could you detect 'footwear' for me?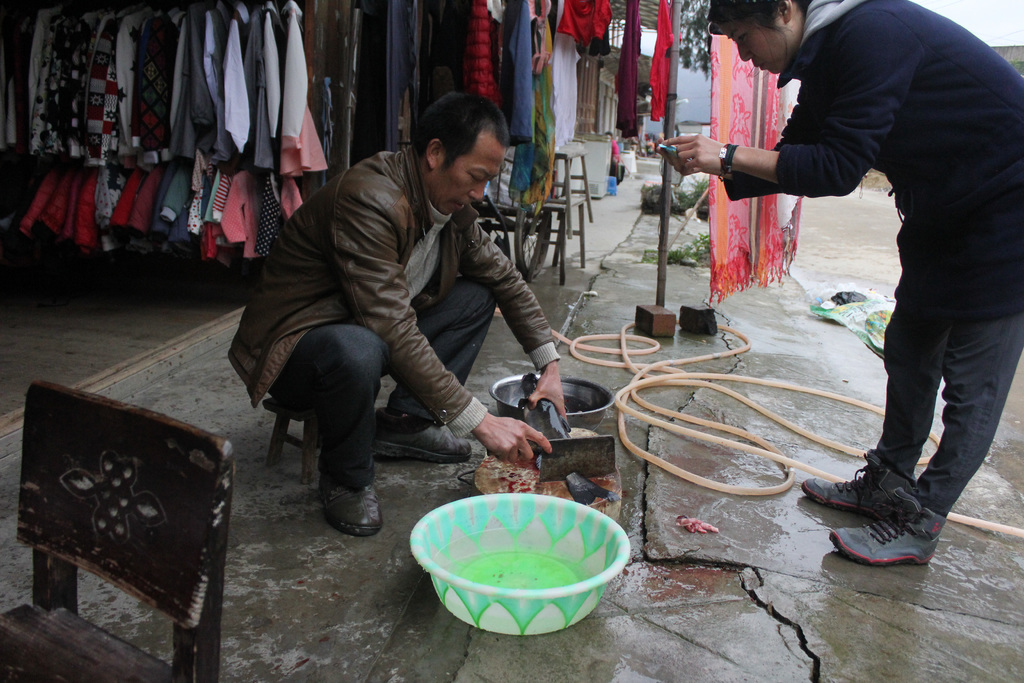
Detection result: [x1=318, y1=470, x2=389, y2=537].
